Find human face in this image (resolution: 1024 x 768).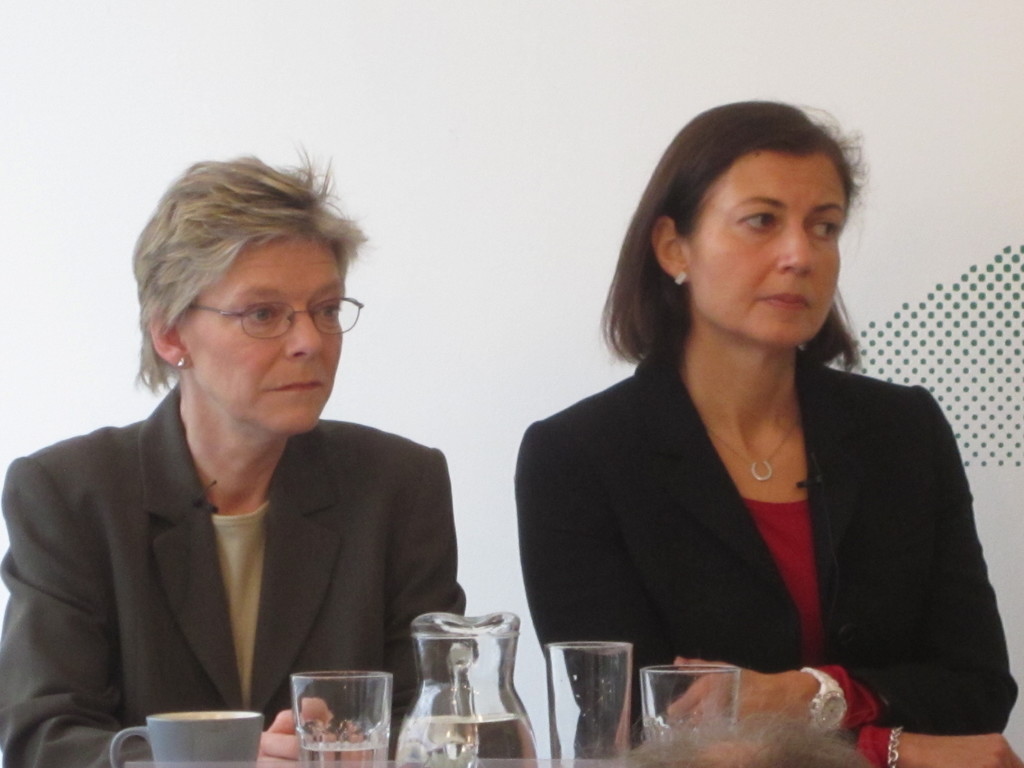
x1=190, y1=232, x2=345, y2=433.
